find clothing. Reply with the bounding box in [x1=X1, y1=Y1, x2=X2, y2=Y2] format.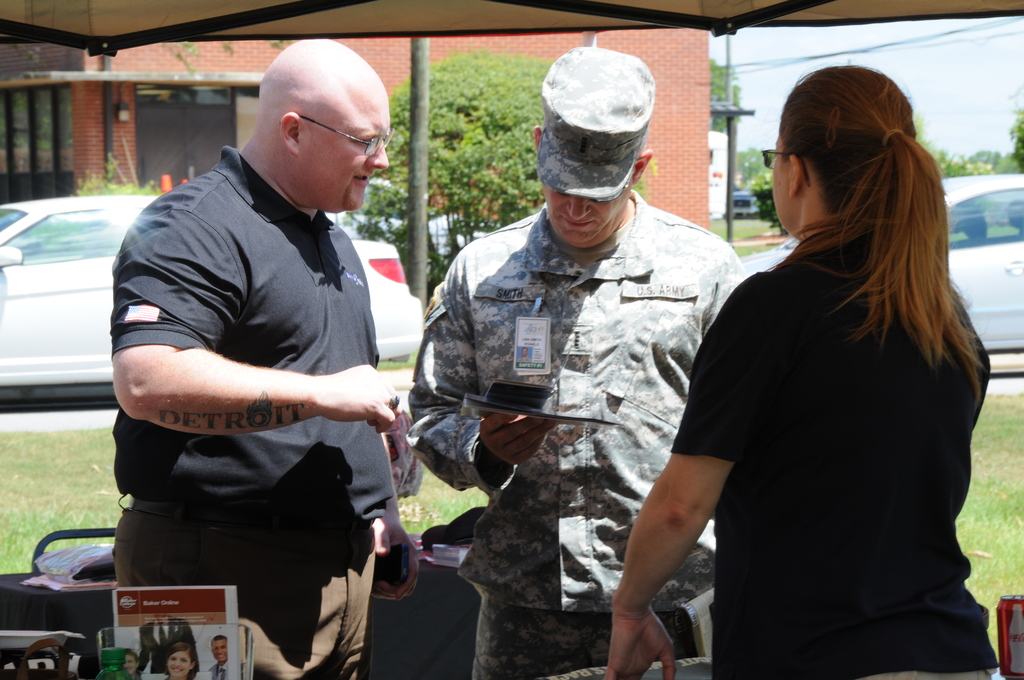
[x1=110, y1=524, x2=375, y2=679].
